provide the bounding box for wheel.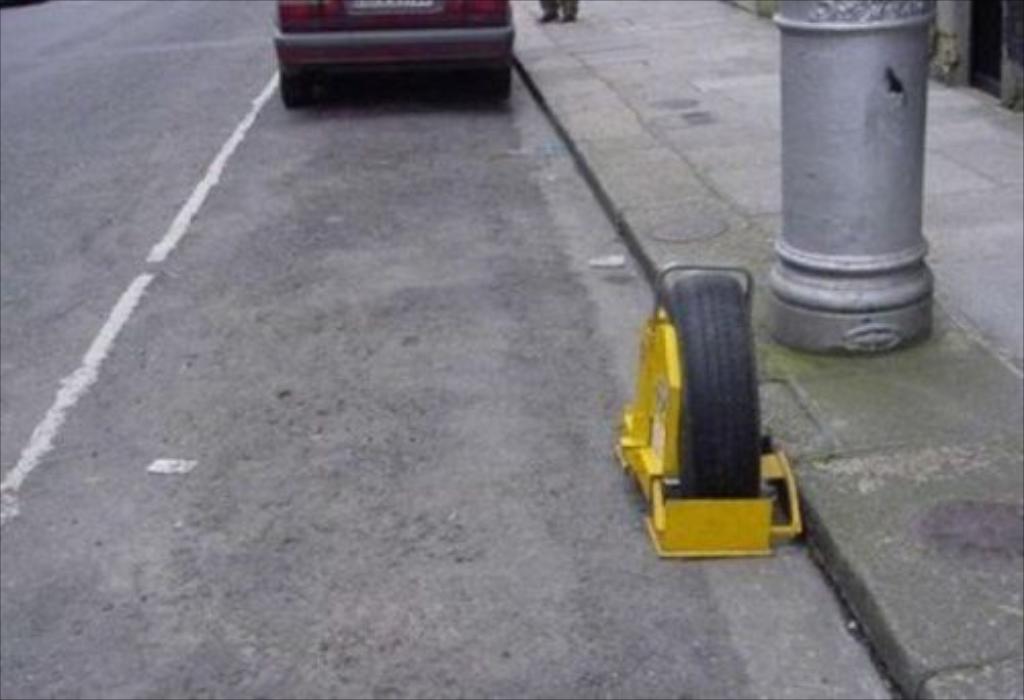
x1=475 y1=51 x2=514 y2=108.
